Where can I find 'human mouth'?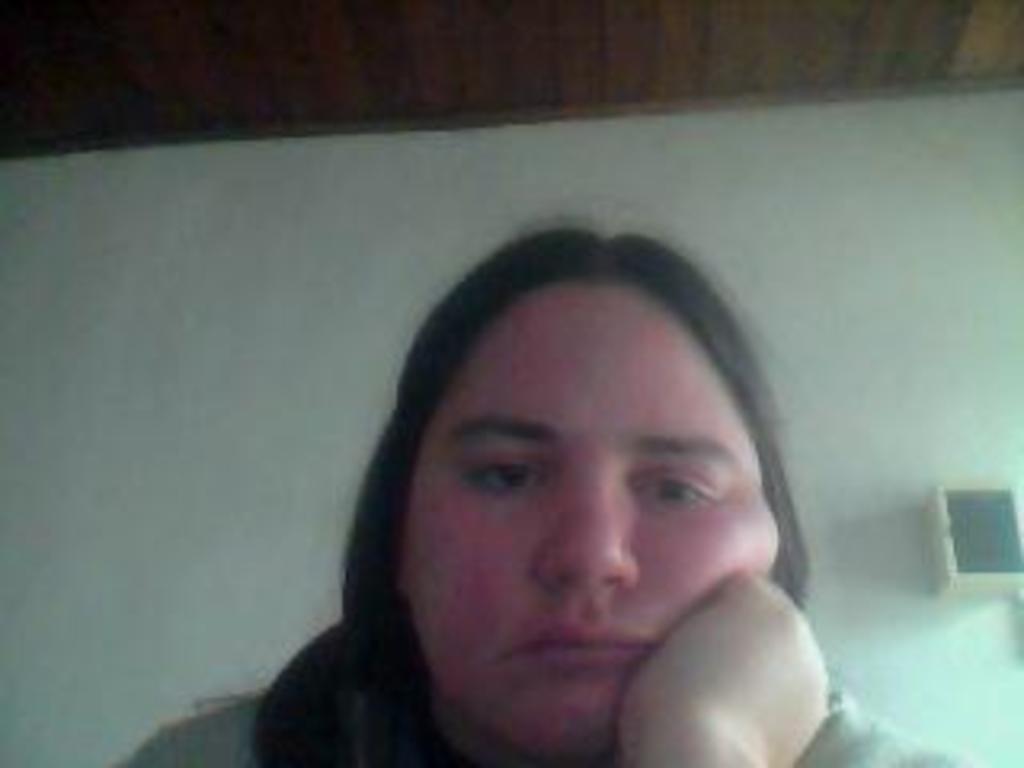
You can find it at <bbox>502, 614, 659, 662</bbox>.
